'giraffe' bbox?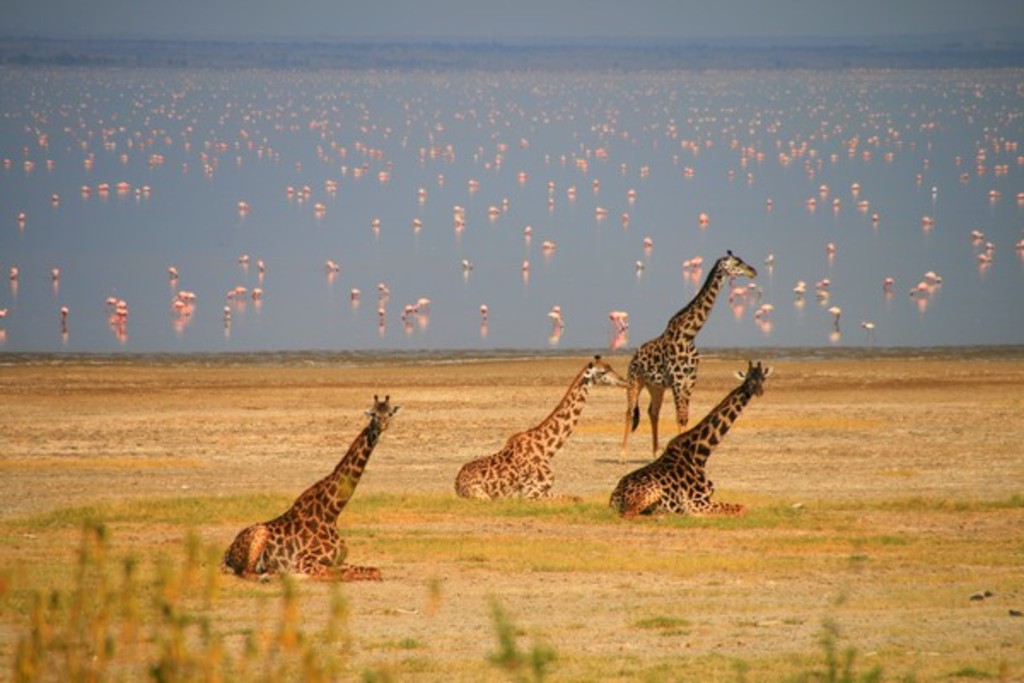
select_region(618, 249, 754, 454)
